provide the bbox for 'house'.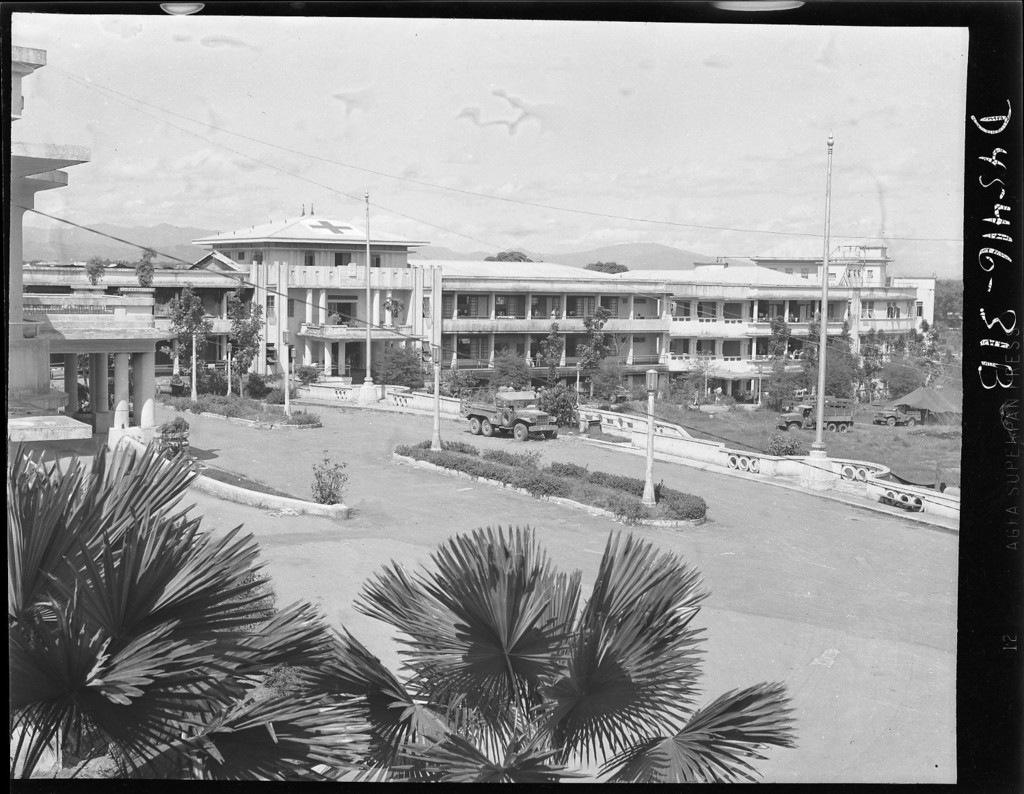
locate(195, 225, 924, 368).
